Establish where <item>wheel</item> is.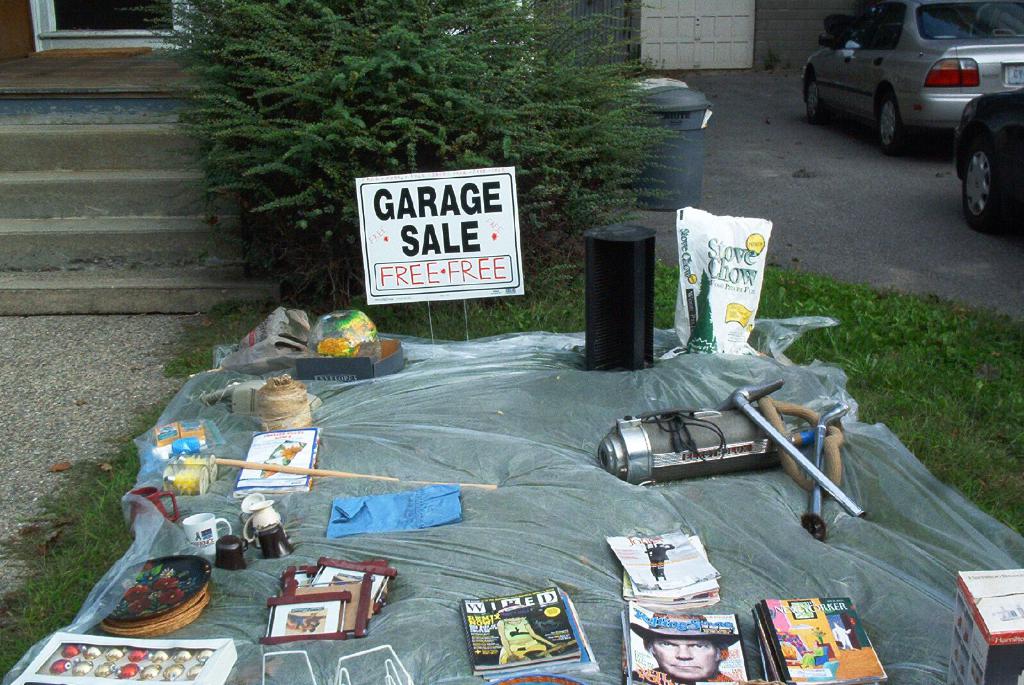
Established at bbox(874, 95, 907, 154).
